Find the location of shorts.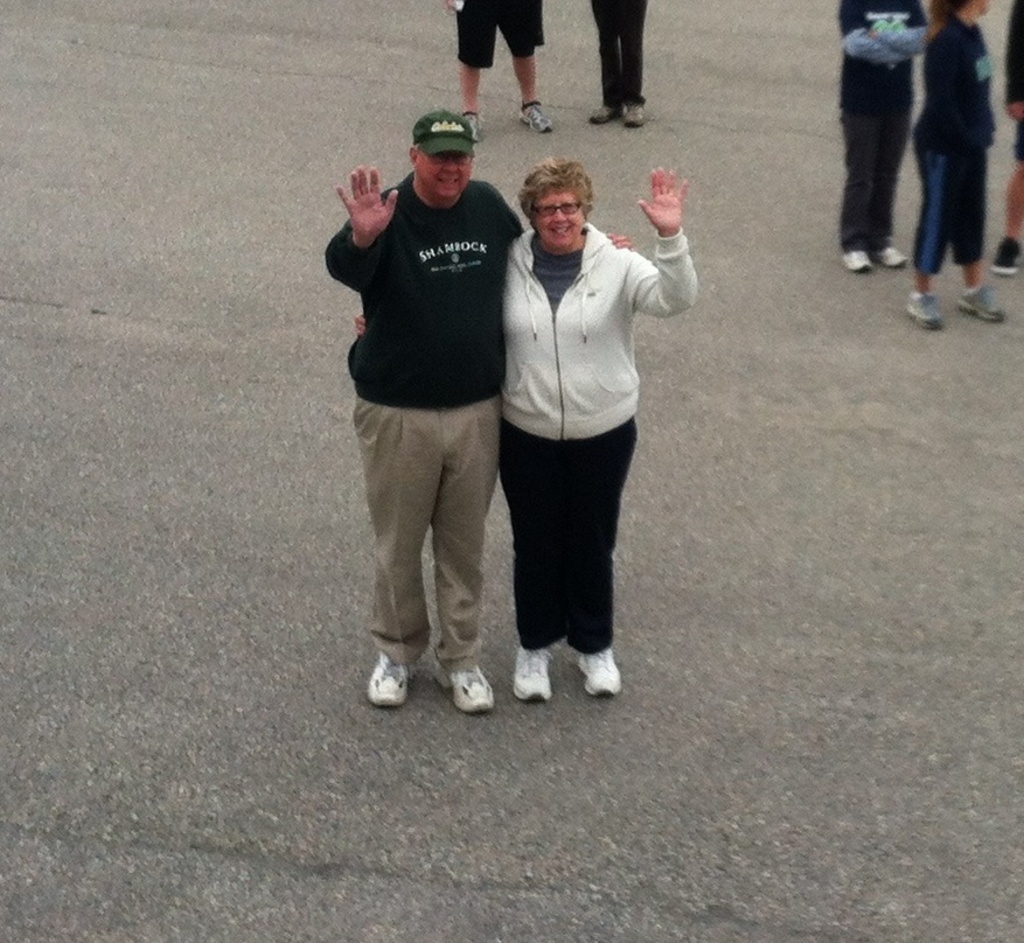
Location: 1016 117 1023 161.
